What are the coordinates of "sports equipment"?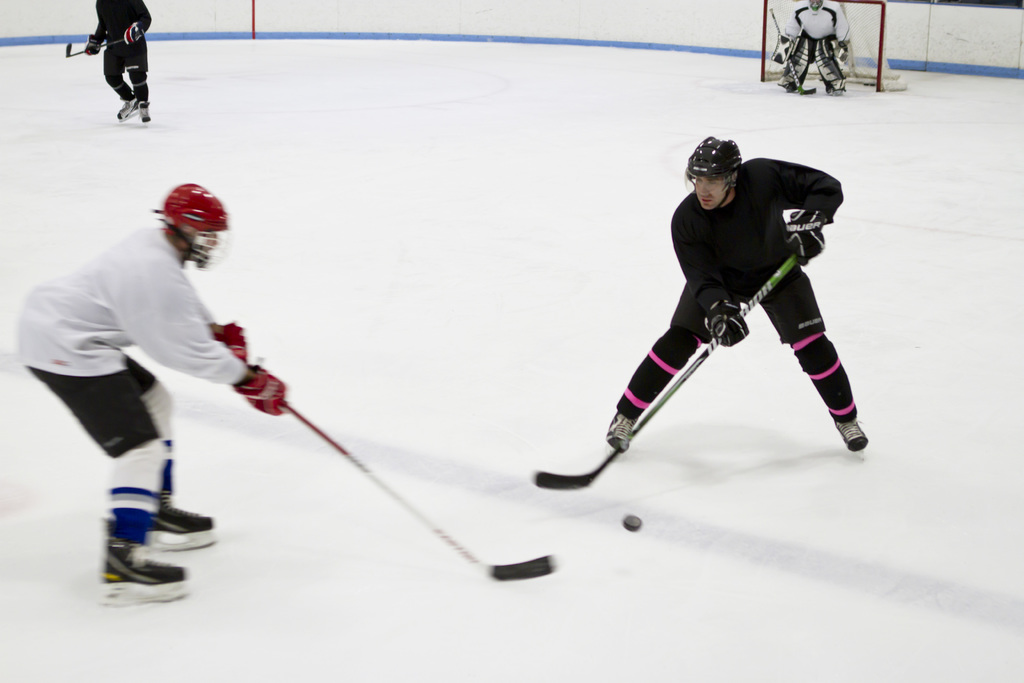
781,209,829,265.
